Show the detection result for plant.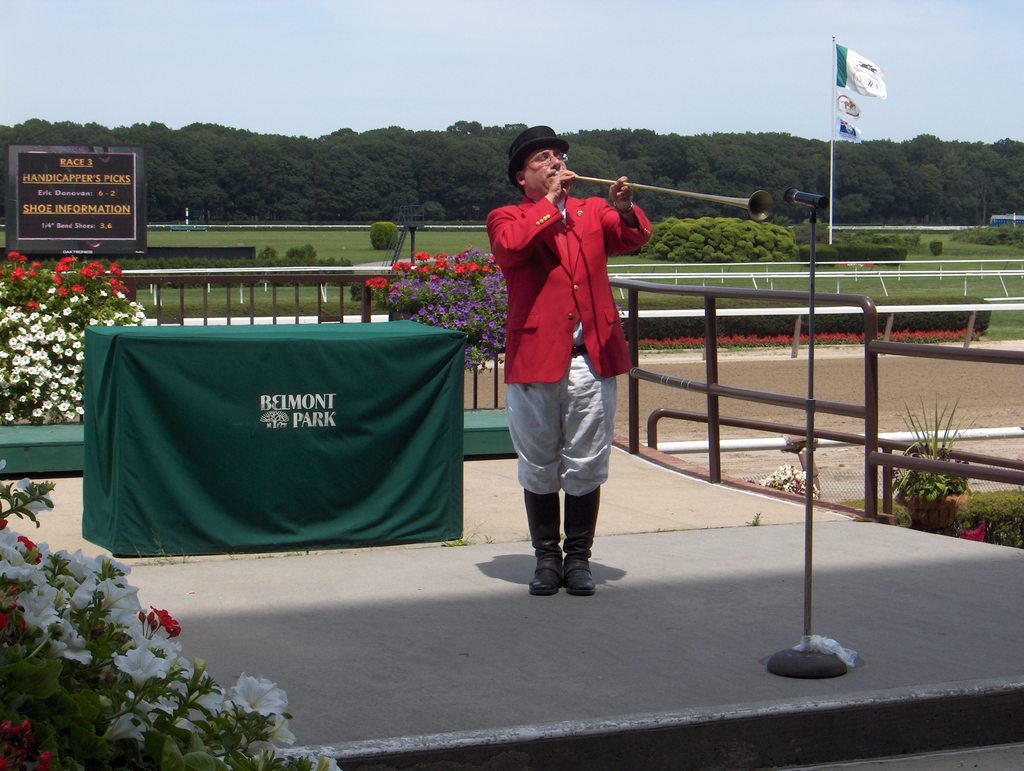
{"x1": 0, "y1": 236, "x2": 147, "y2": 319}.
